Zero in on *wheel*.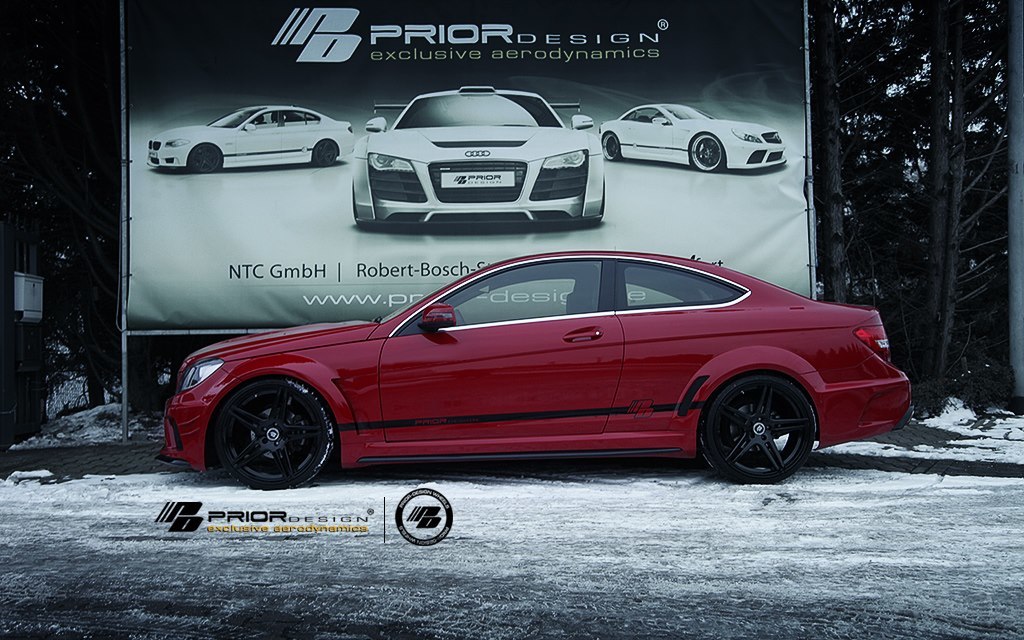
Zeroed in: box(455, 309, 468, 327).
